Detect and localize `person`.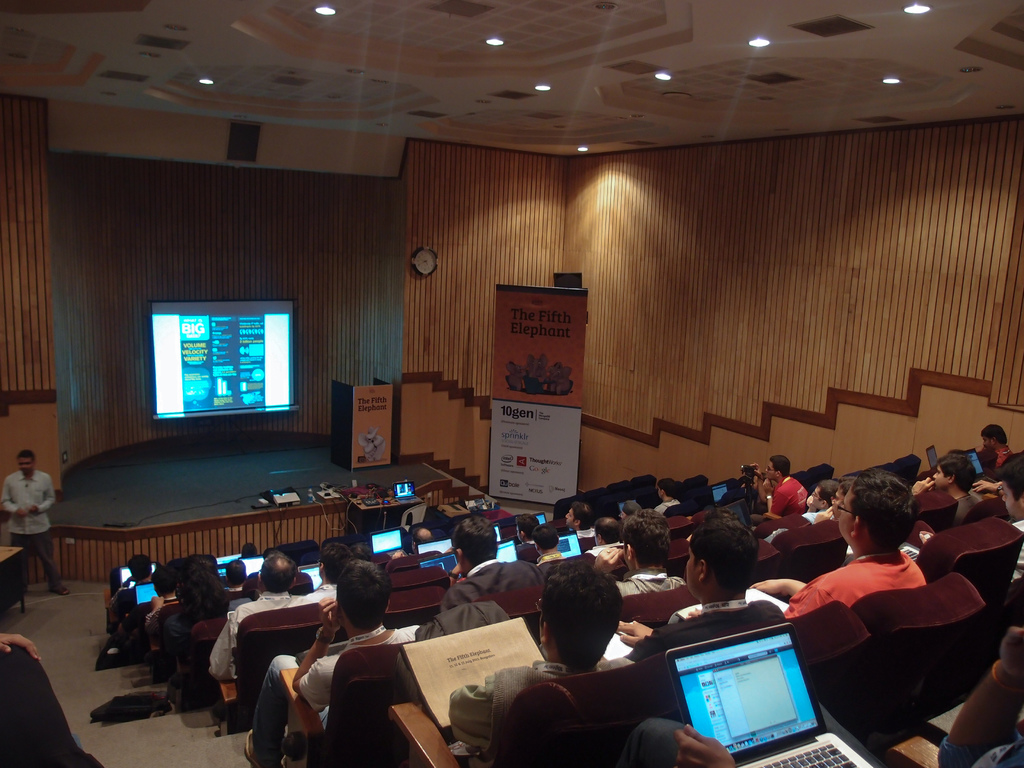
Localized at BBox(421, 512, 547, 618).
